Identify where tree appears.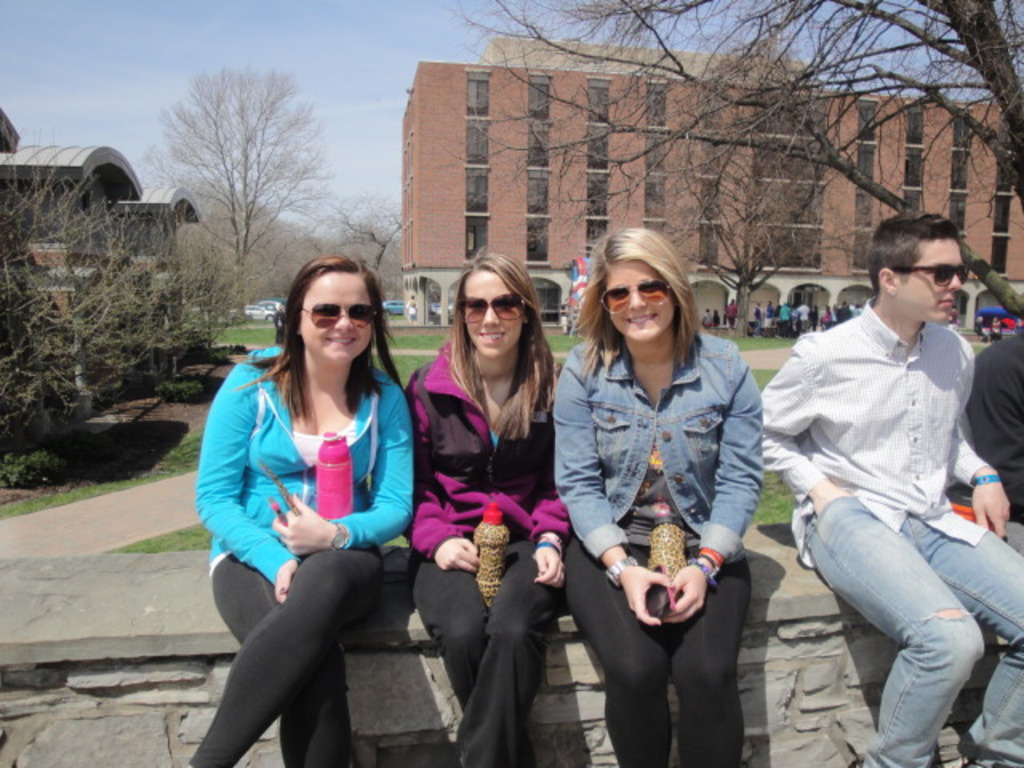
Appears at x1=440 y1=0 x2=1022 y2=320.
